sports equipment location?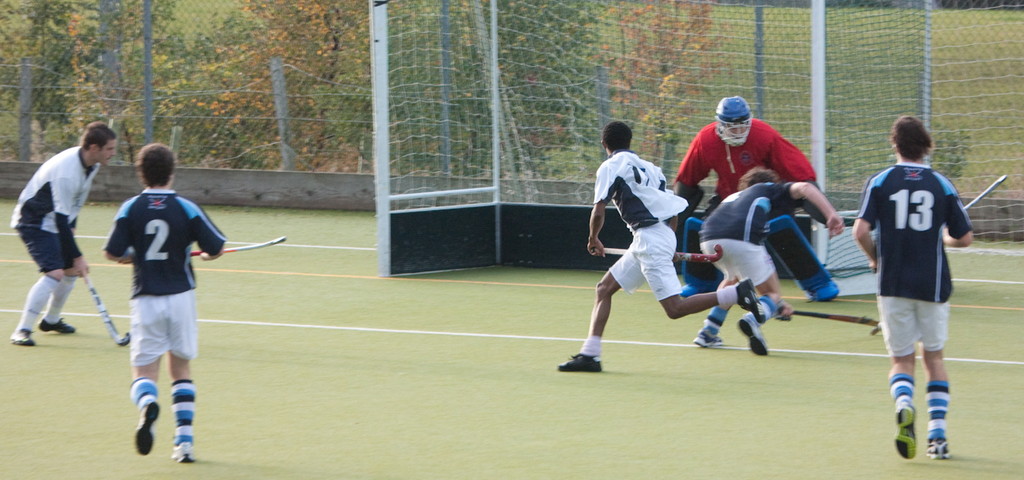
x1=714, y1=95, x2=750, y2=150
